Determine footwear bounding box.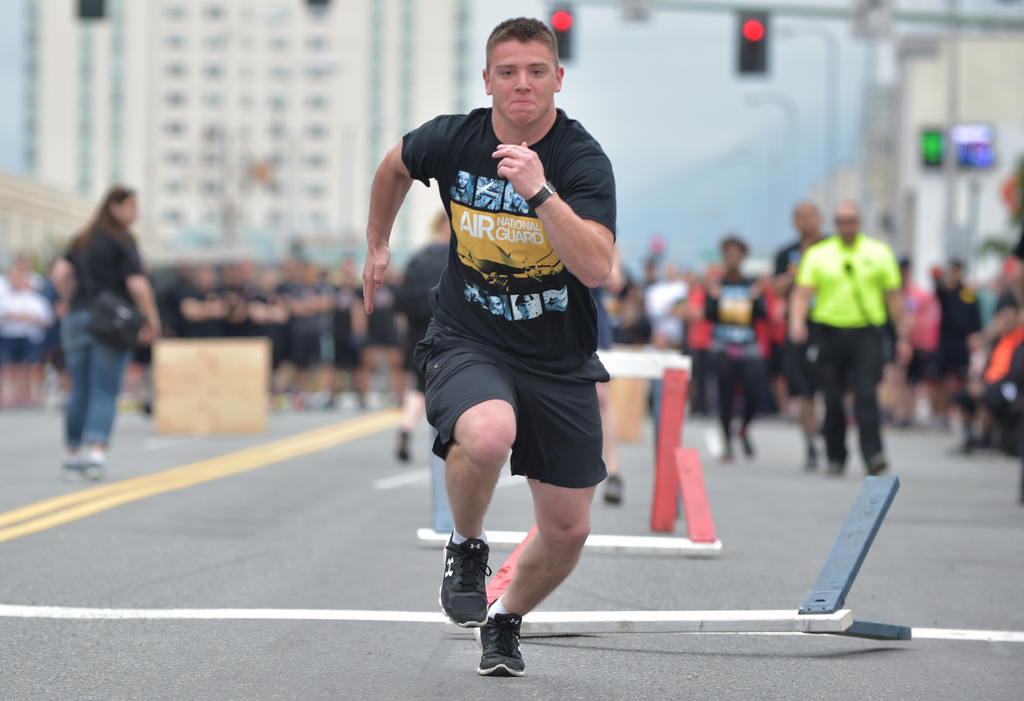
Determined: BBox(435, 534, 489, 631).
